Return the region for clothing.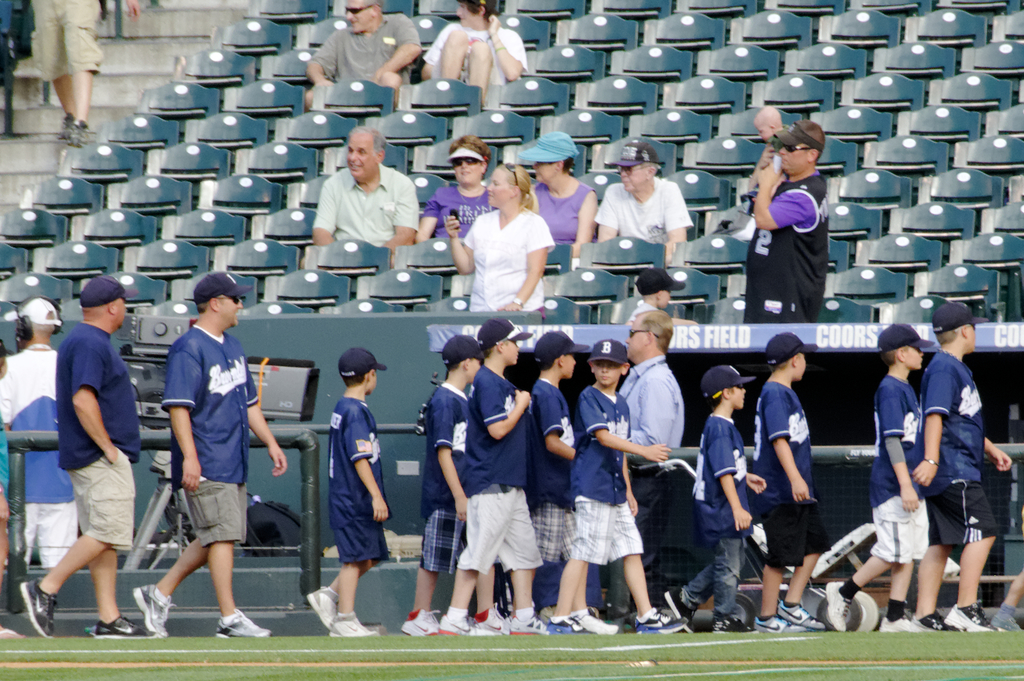
0/341/81/575.
